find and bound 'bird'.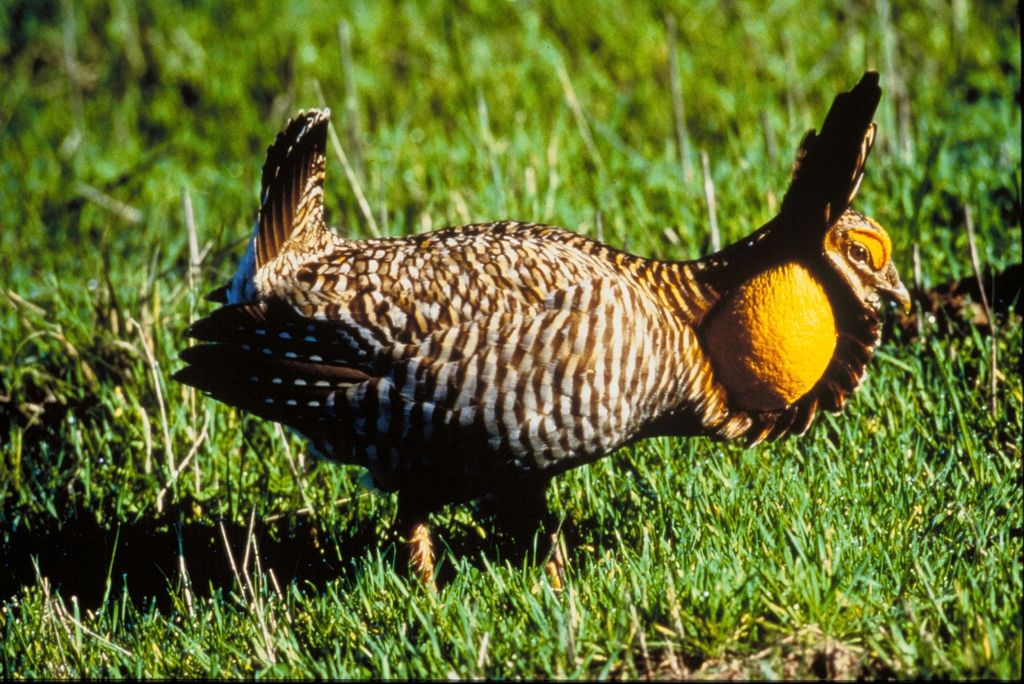
Bound: left=178, top=84, right=886, bottom=589.
